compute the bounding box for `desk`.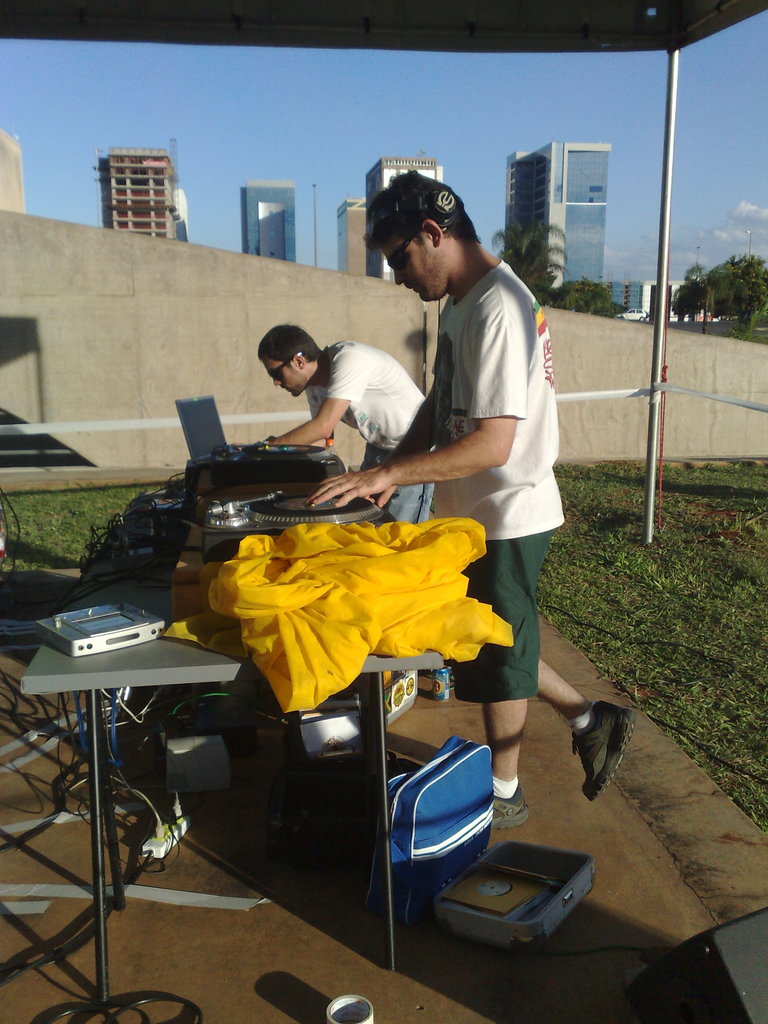
{"x1": 26, "y1": 579, "x2": 442, "y2": 1004}.
